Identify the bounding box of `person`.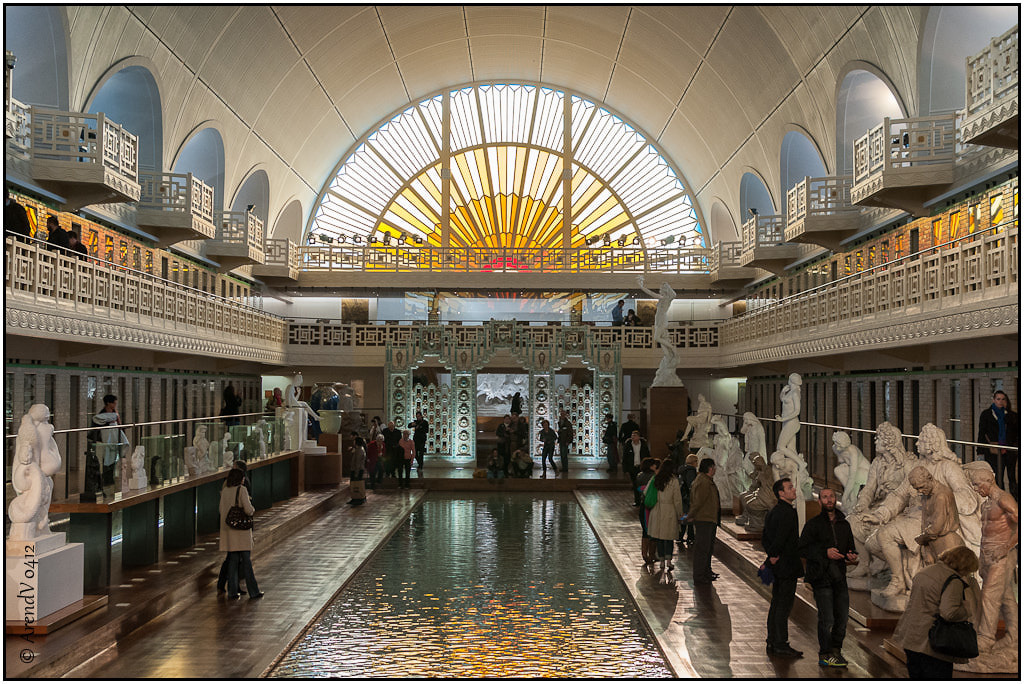
rect(225, 464, 270, 600).
